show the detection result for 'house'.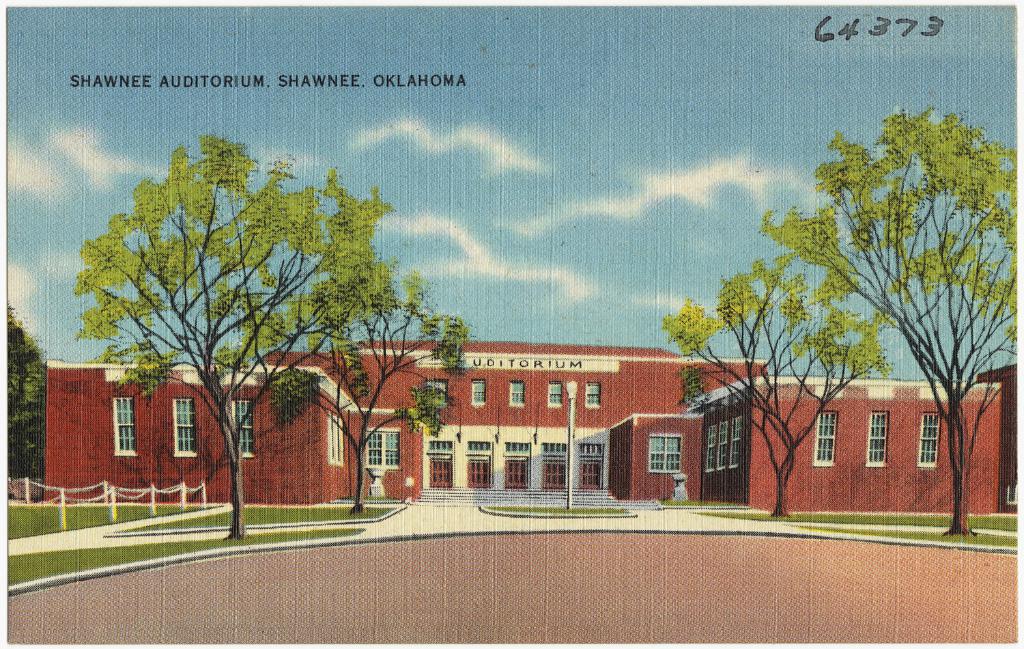
44 337 1019 512.
